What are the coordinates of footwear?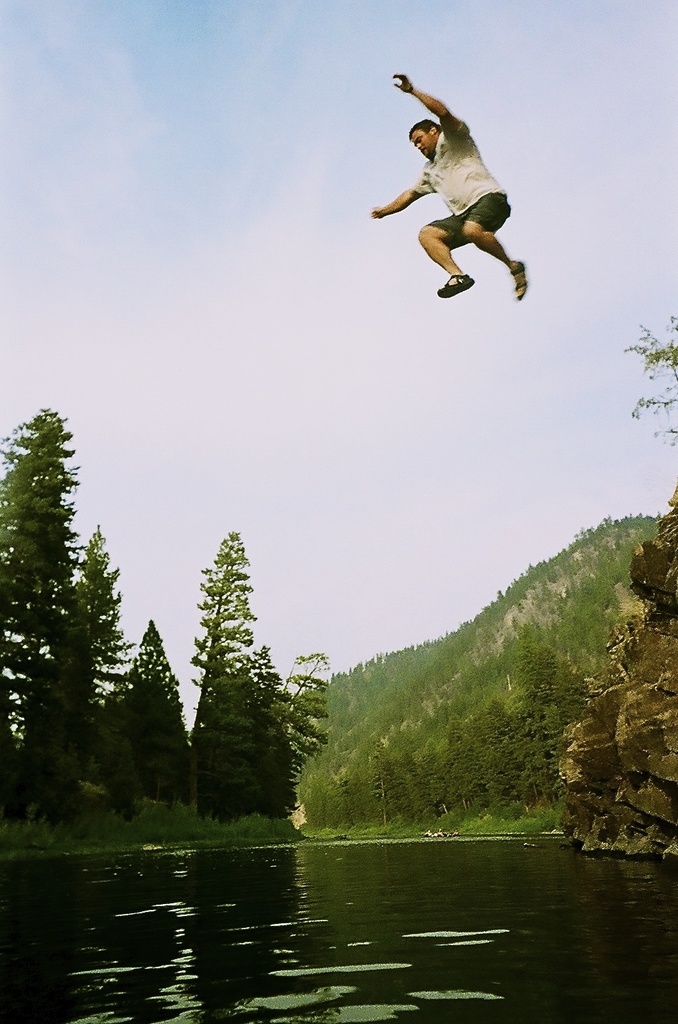
select_region(439, 275, 476, 296).
